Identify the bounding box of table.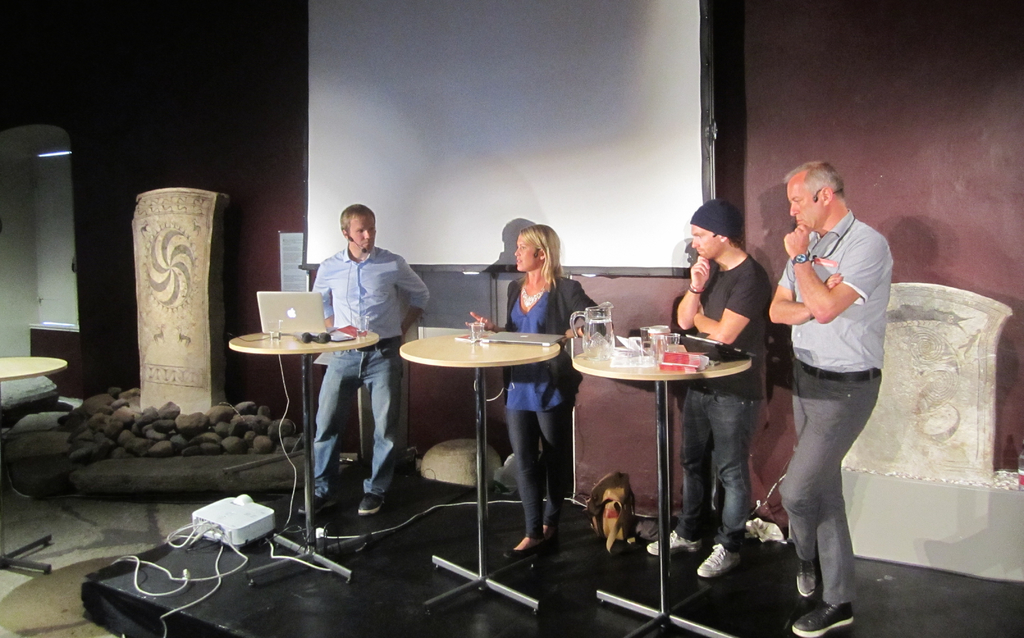
select_region(562, 319, 790, 578).
